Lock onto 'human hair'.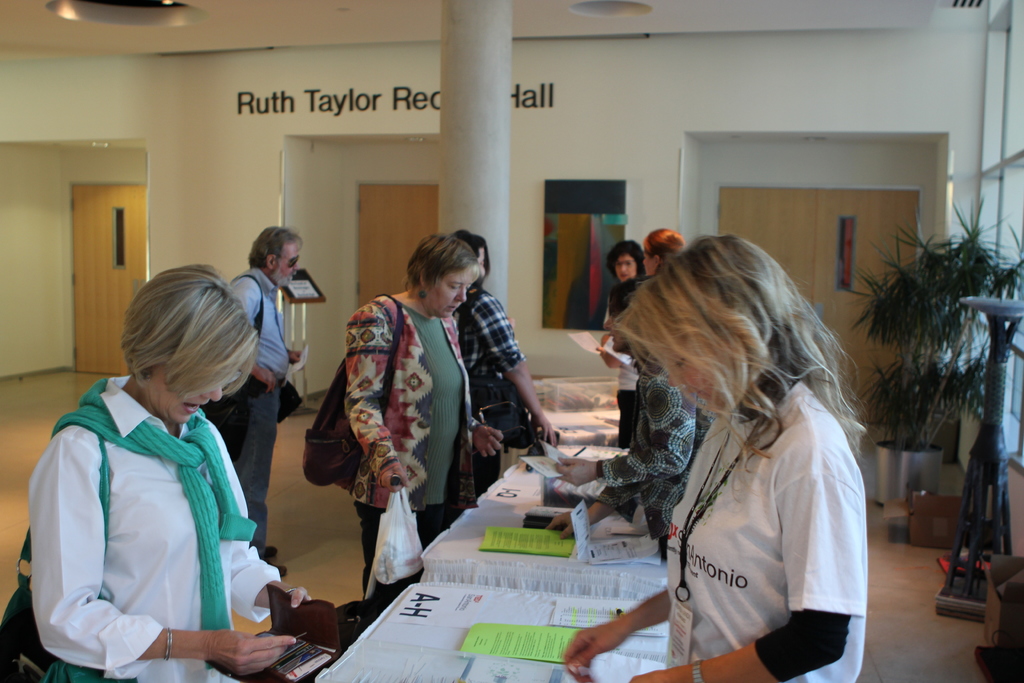
Locked: [x1=644, y1=226, x2=684, y2=263].
